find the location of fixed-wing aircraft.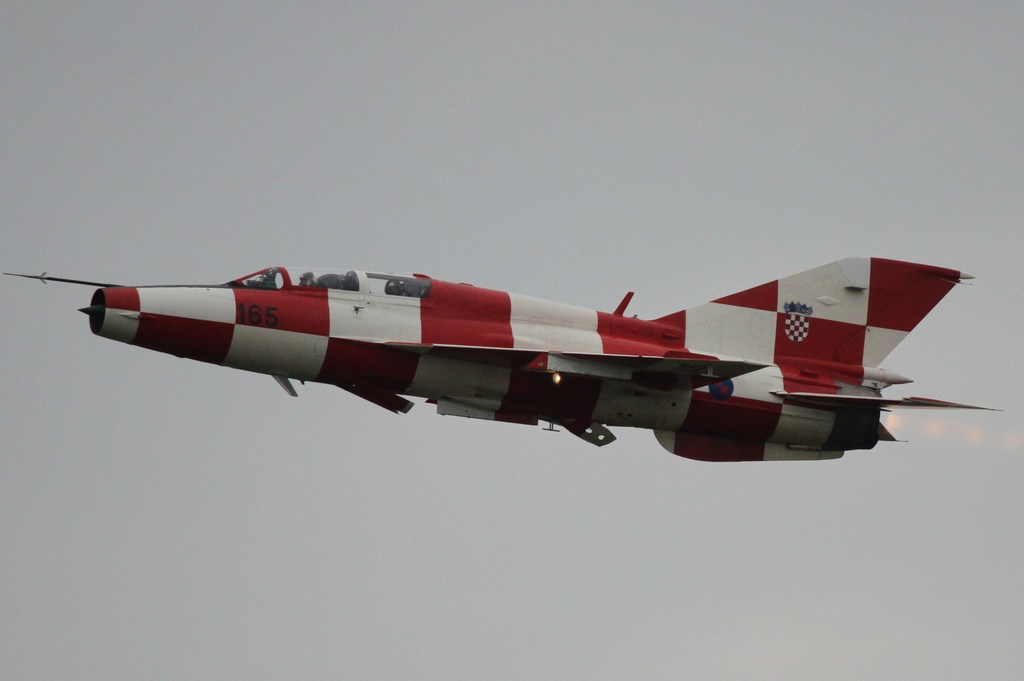
Location: 0/268/1006/461.
